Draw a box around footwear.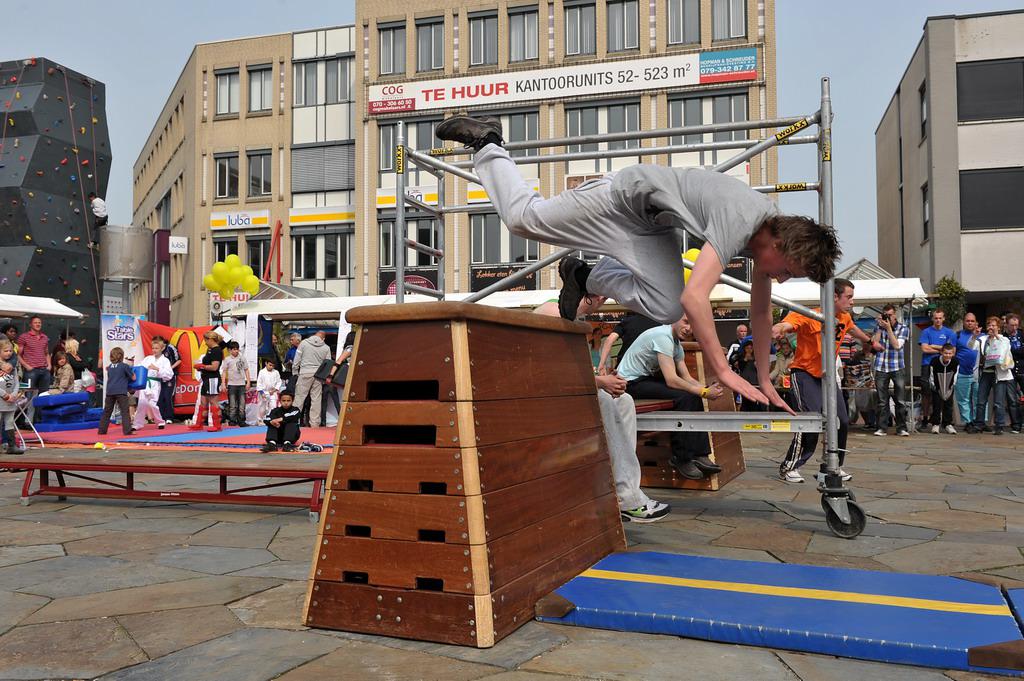
bbox=[898, 427, 914, 437].
